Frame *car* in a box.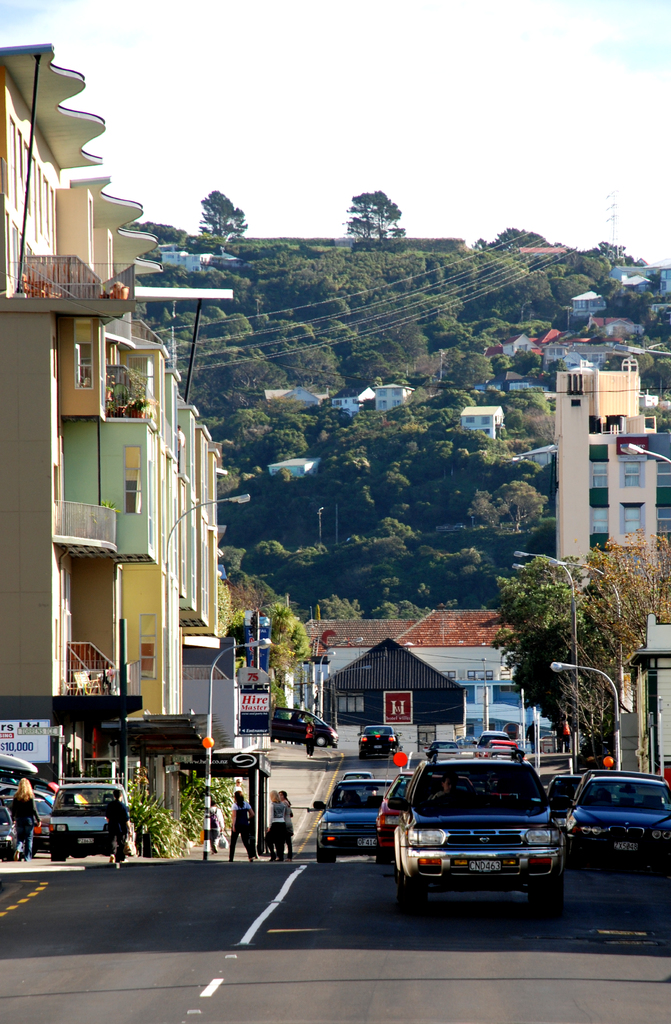
(left=485, top=740, right=521, bottom=758).
